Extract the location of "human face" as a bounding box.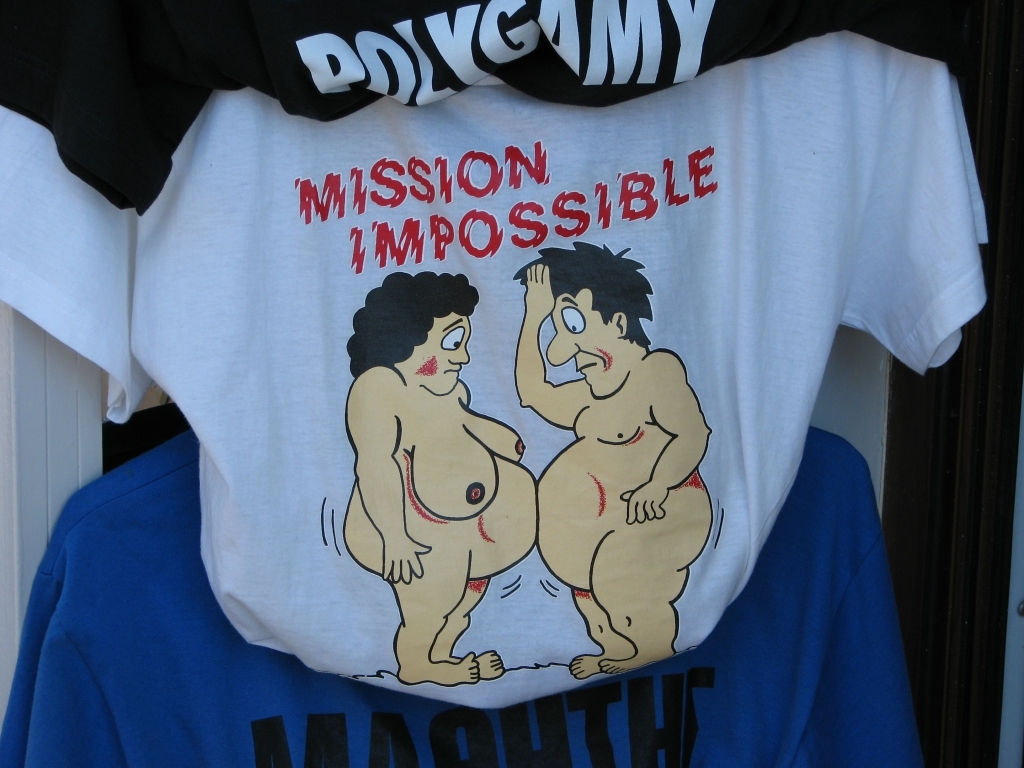
393, 313, 470, 395.
